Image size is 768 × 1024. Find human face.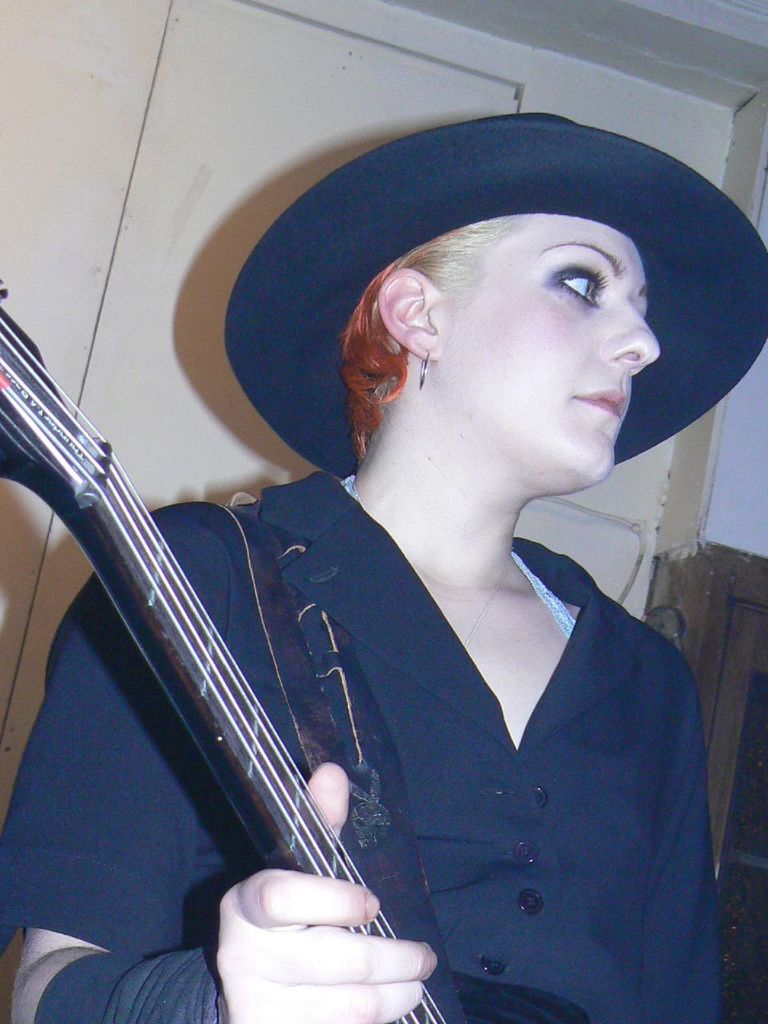
crop(444, 210, 667, 490).
